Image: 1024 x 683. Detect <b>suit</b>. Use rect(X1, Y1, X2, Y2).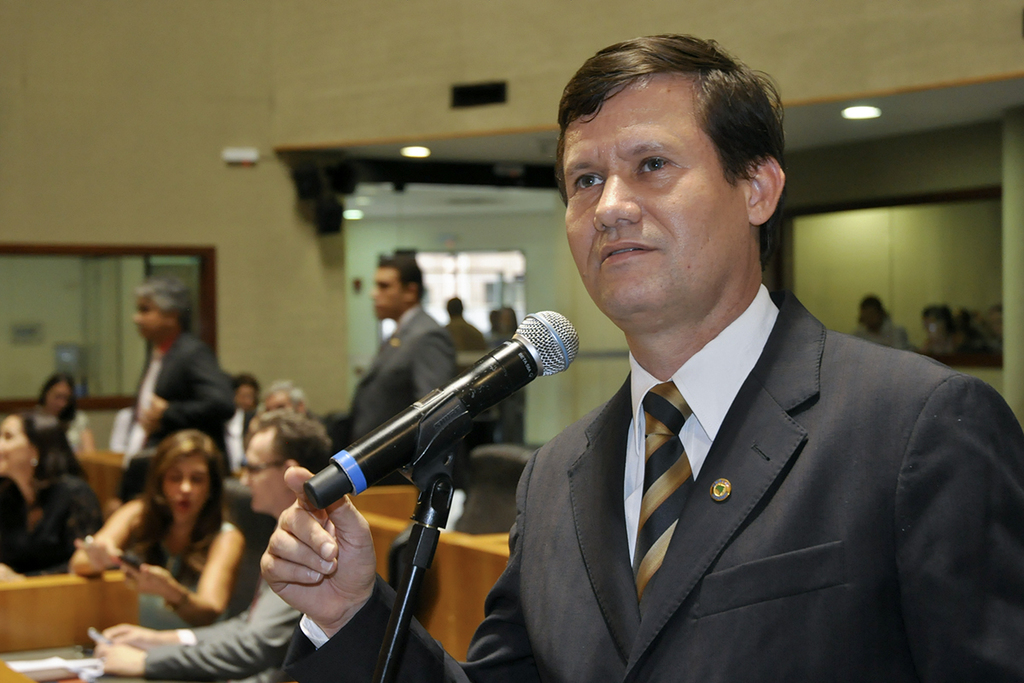
rect(331, 304, 451, 496).
